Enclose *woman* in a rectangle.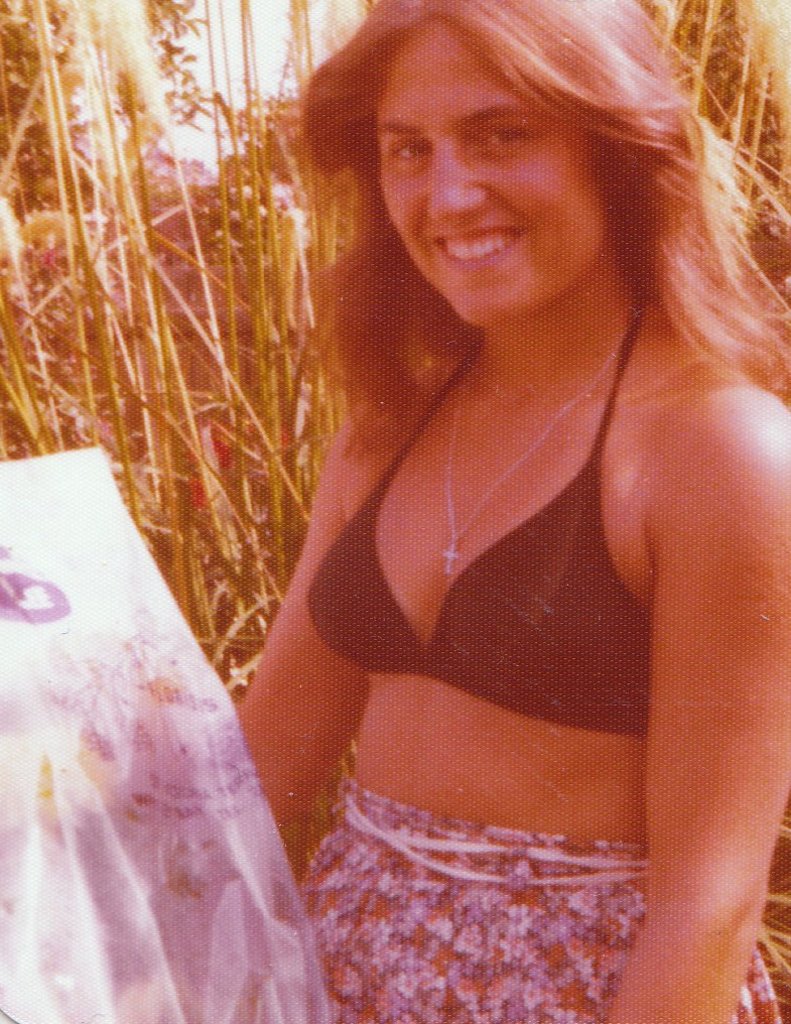
178/0/767/1014.
